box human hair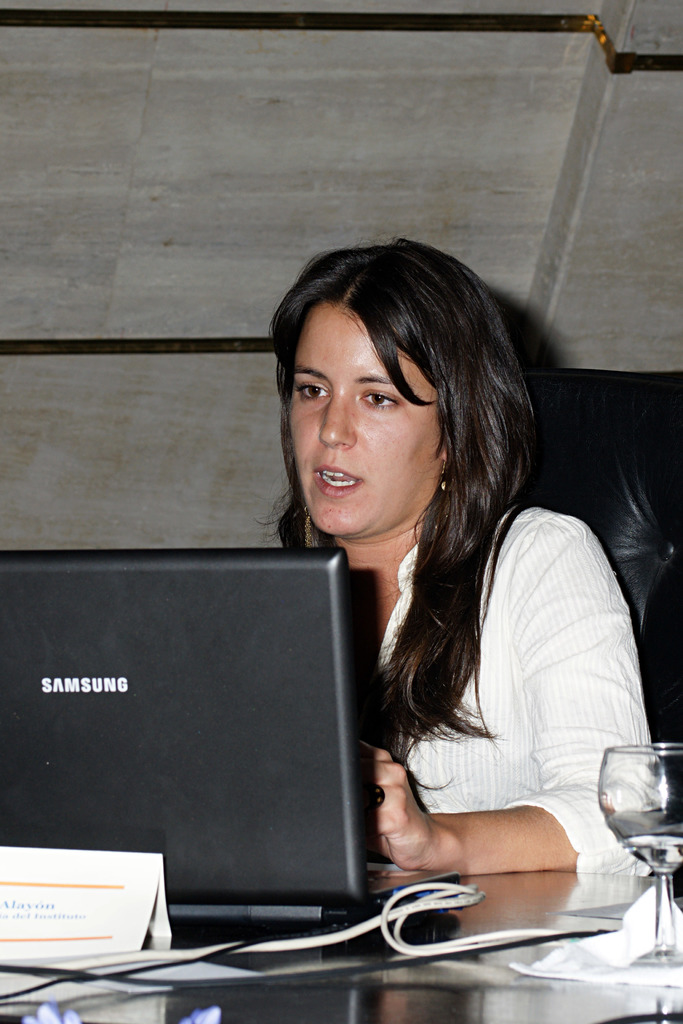
bbox=[268, 219, 552, 692]
